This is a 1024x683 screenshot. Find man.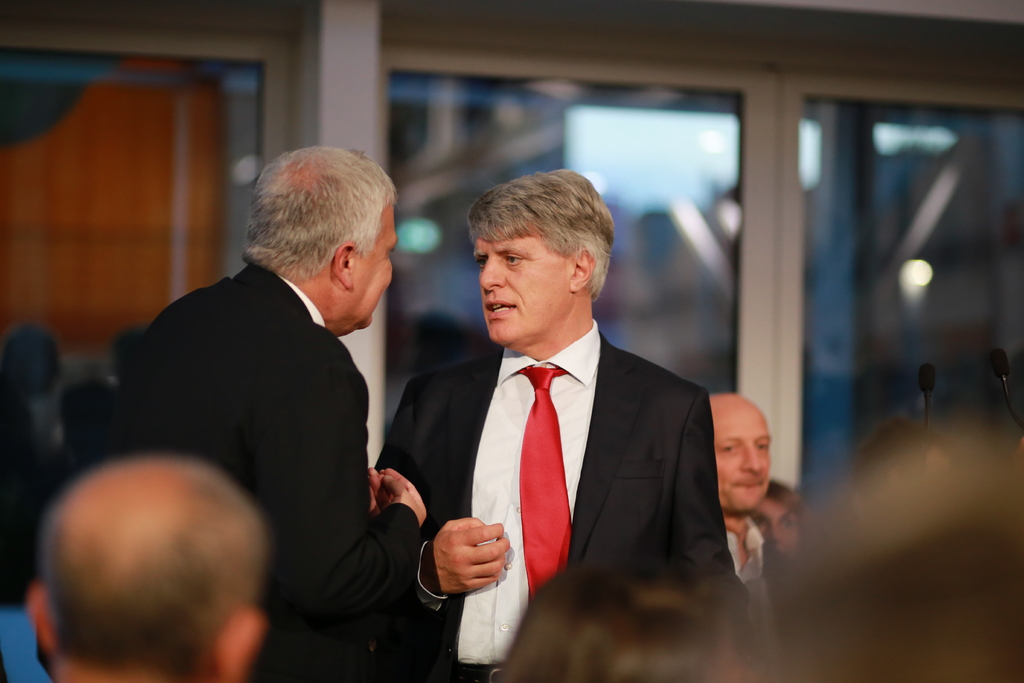
Bounding box: (20, 454, 269, 680).
